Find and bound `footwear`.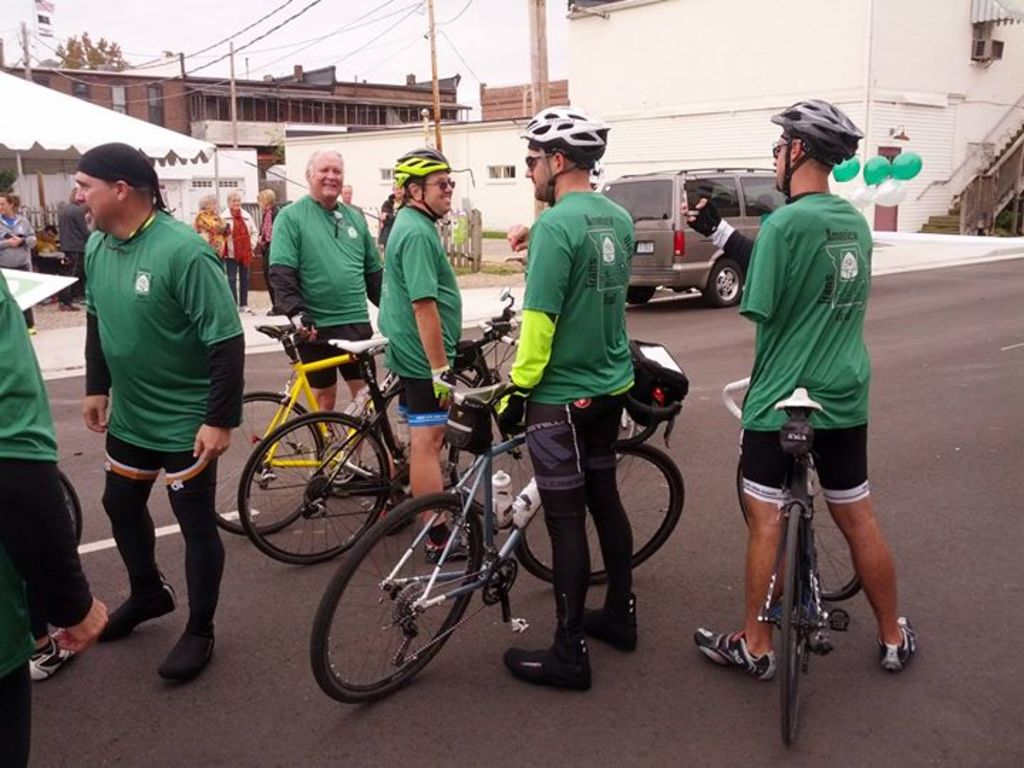
Bound: (686,630,781,671).
